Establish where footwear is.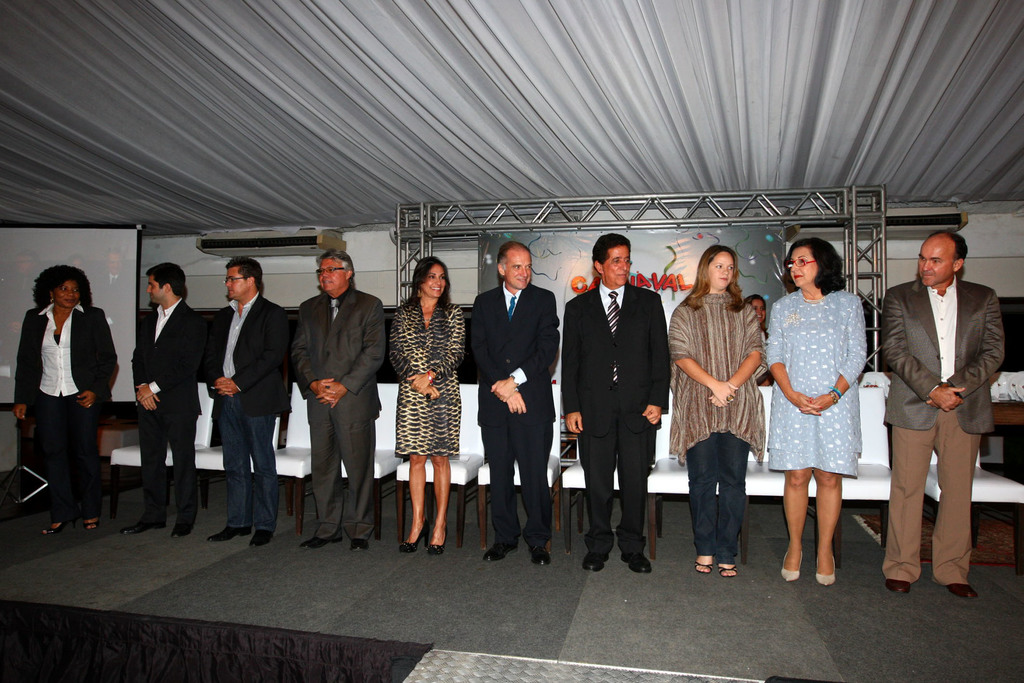
Established at <box>298,536,344,549</box>.
